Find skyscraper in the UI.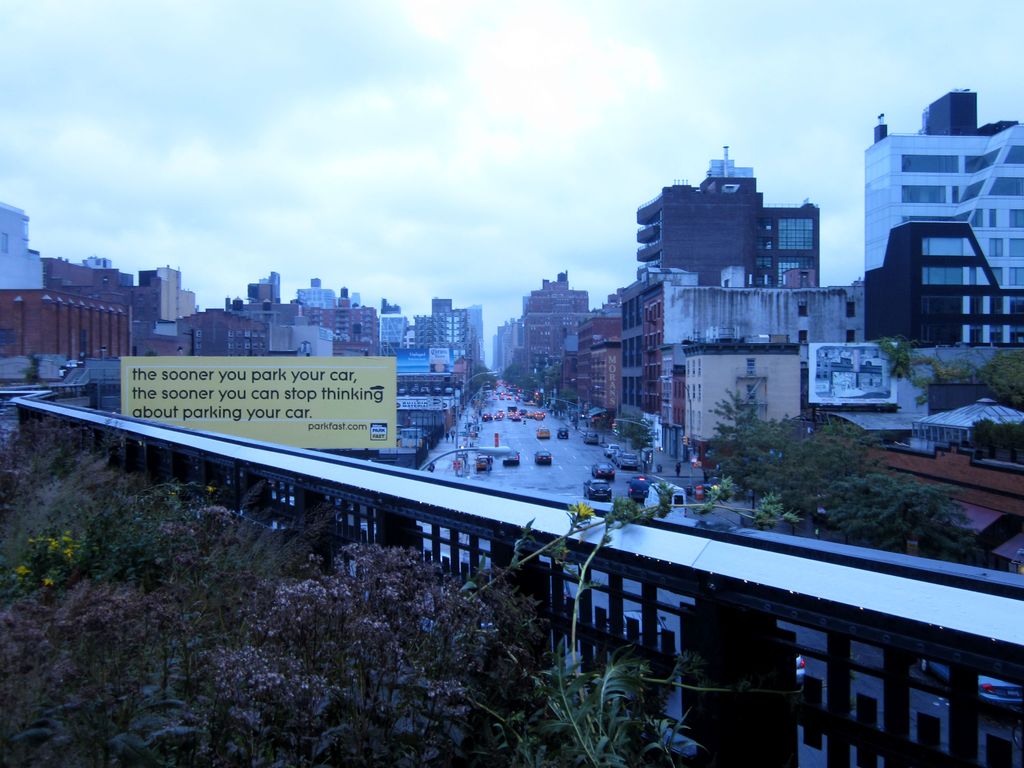
UI element at rect(182, 289, 195, 317).
